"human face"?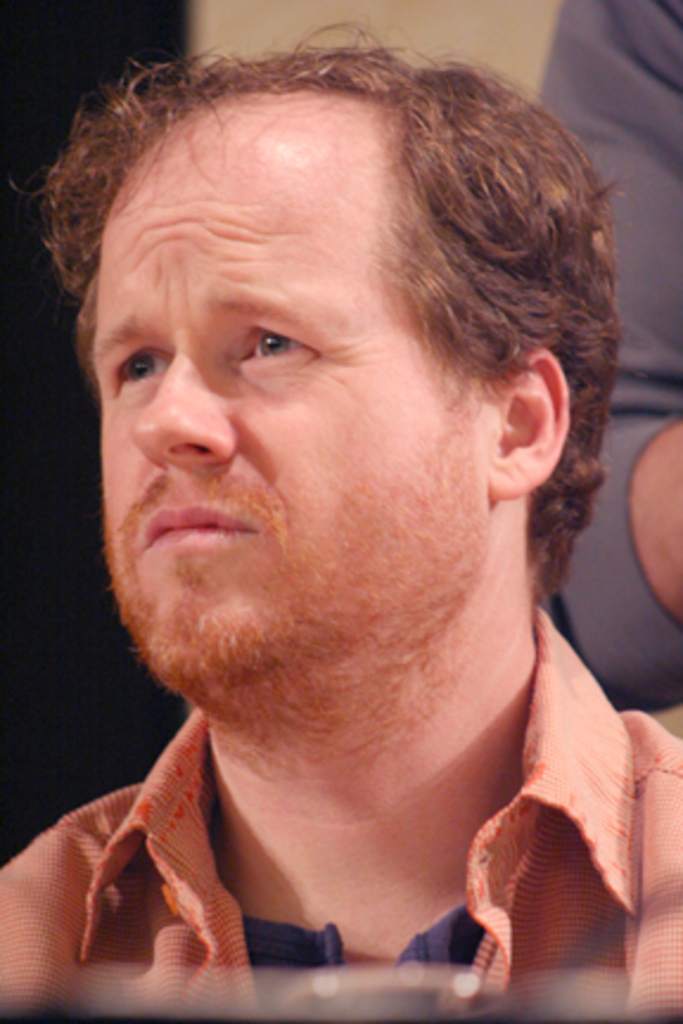
(81,140,472,685)
